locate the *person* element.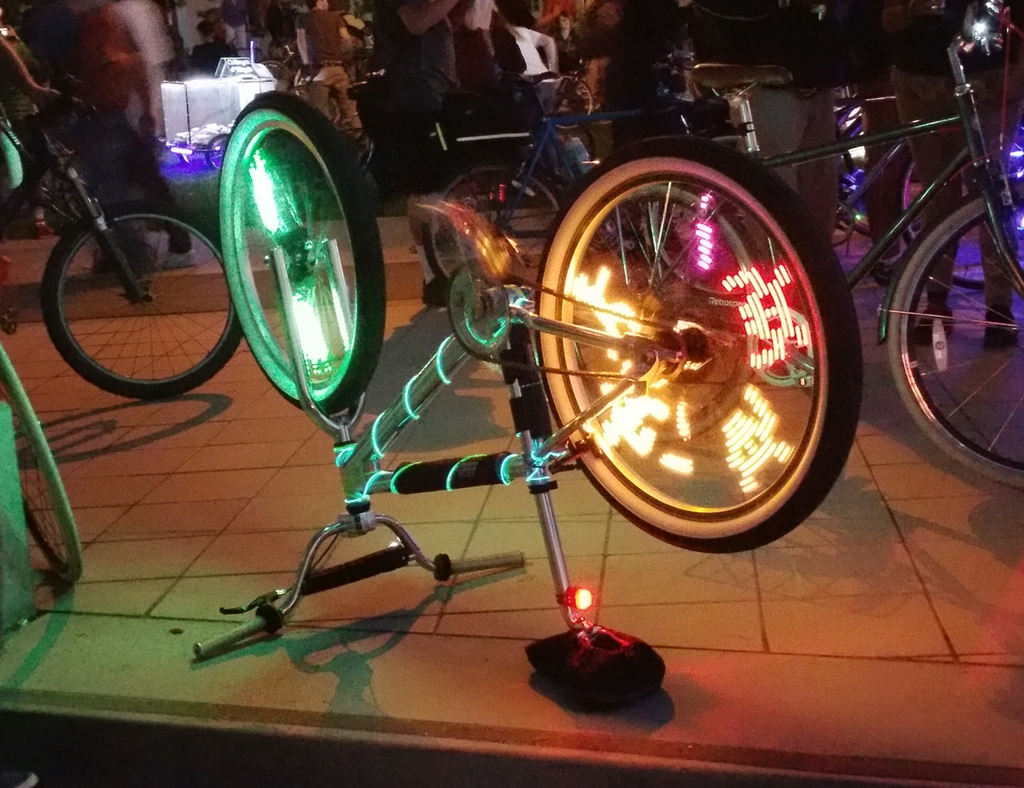
Element bbox: detection(818, 0, 1017, 332).
